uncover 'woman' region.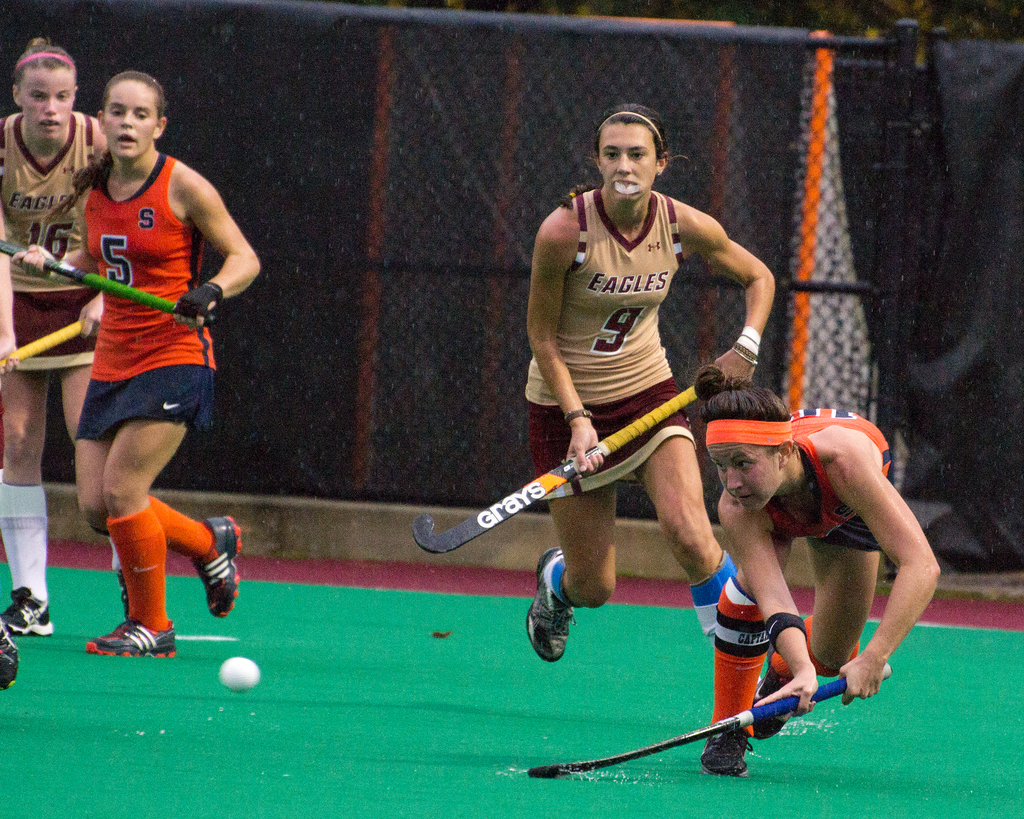
Uncovered: [522, 102, 772, 692].
